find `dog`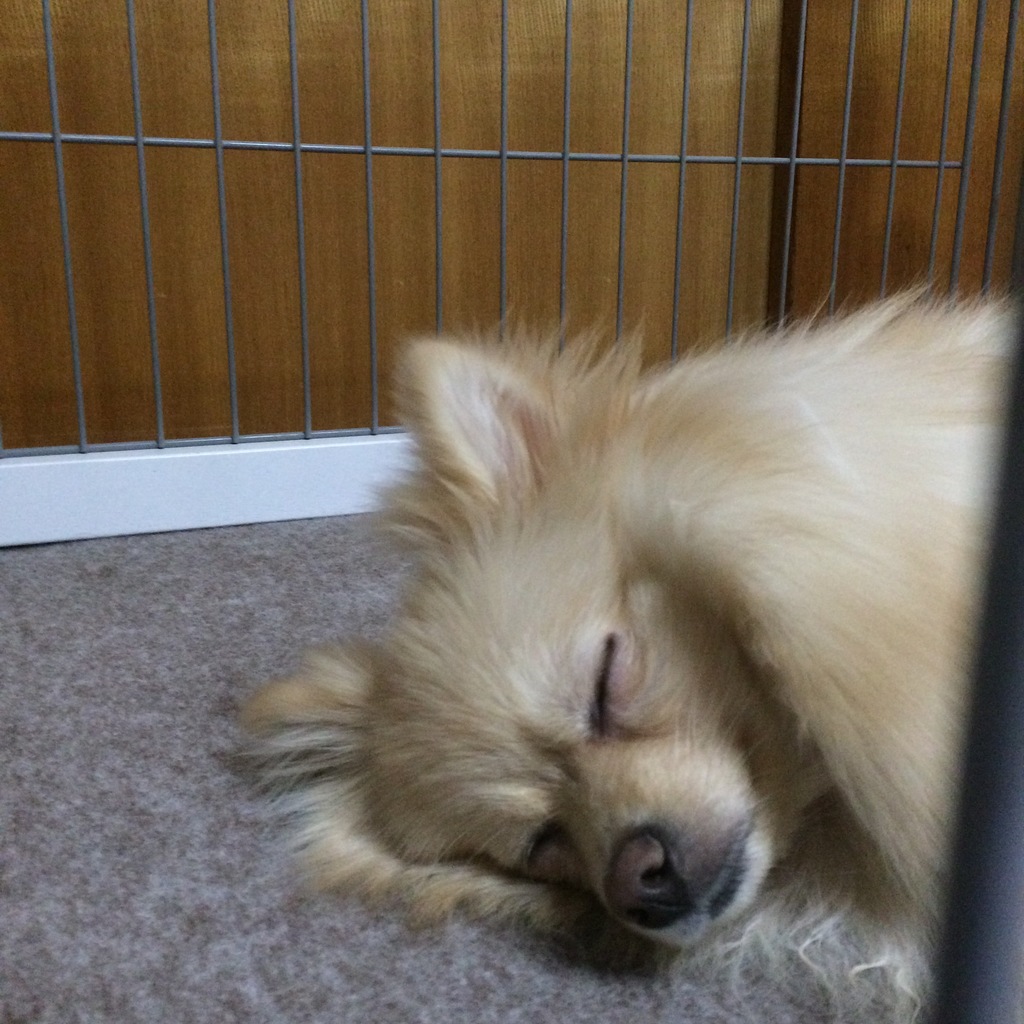
209, 272, 1021, 1023
